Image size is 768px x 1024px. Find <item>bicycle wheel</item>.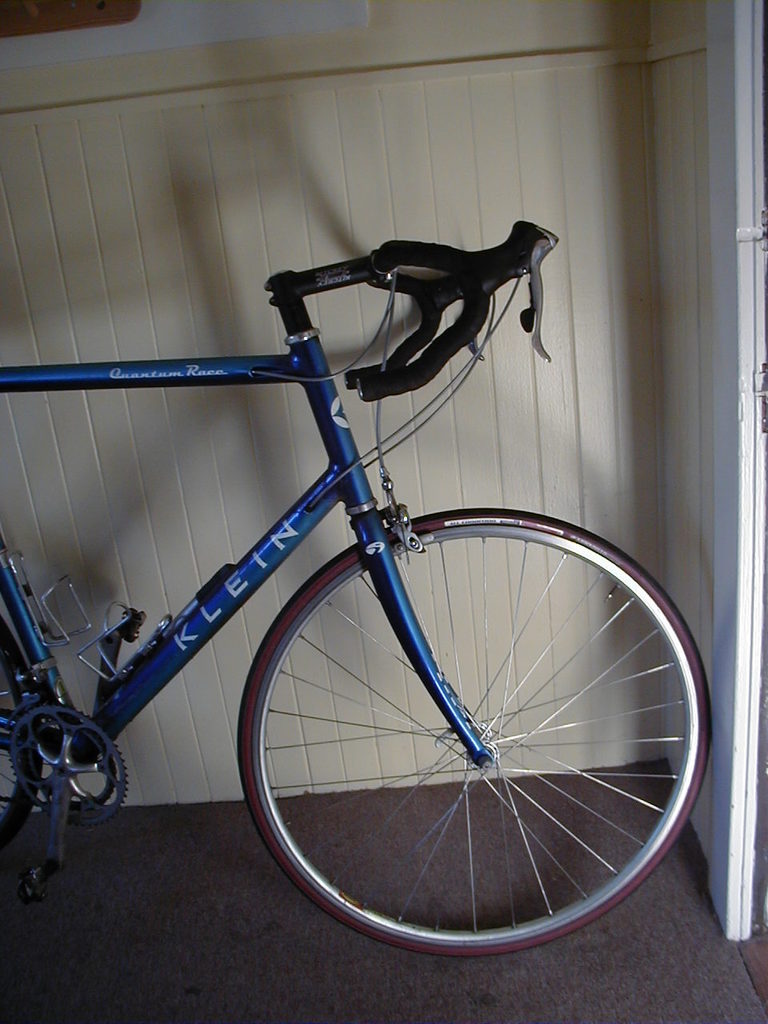
bbox(0, 624, 42, 888).
